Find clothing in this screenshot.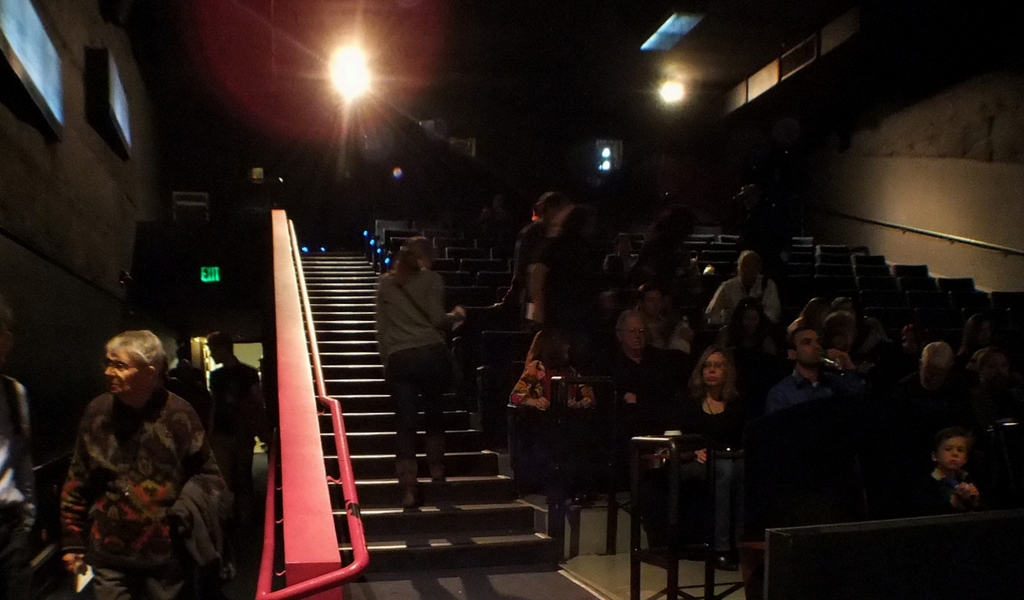
The bounding box for clothing is box=[44, 346, 225, 599].
